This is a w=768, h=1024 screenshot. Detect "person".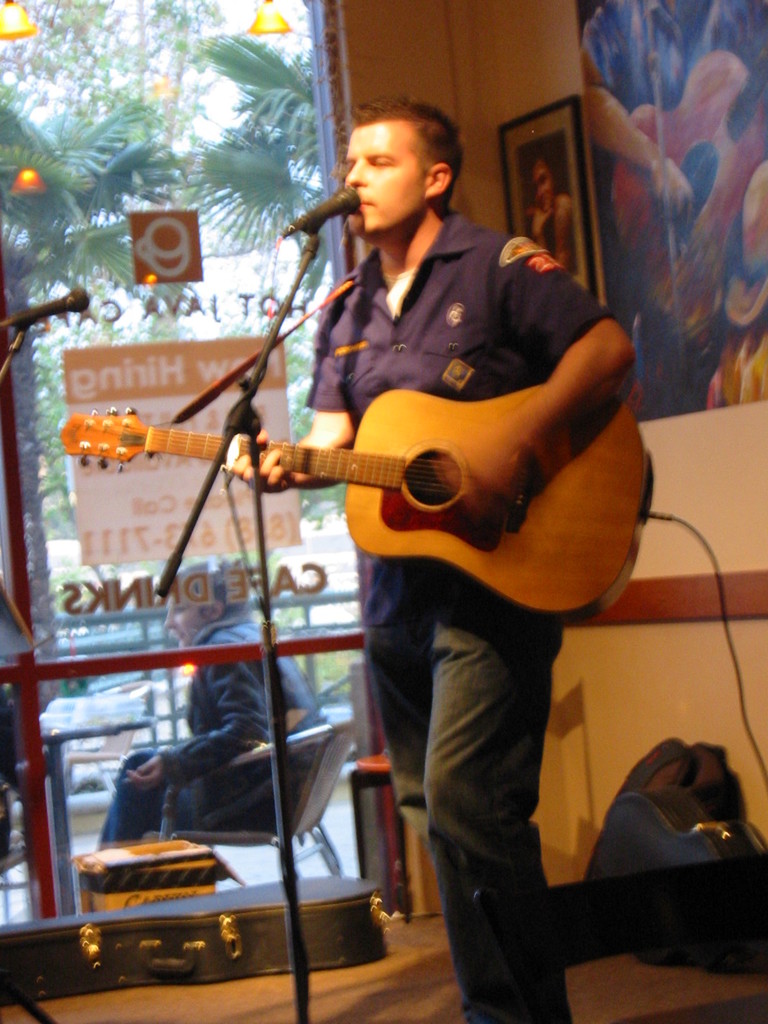
detection(105, 548, 315, 844).
